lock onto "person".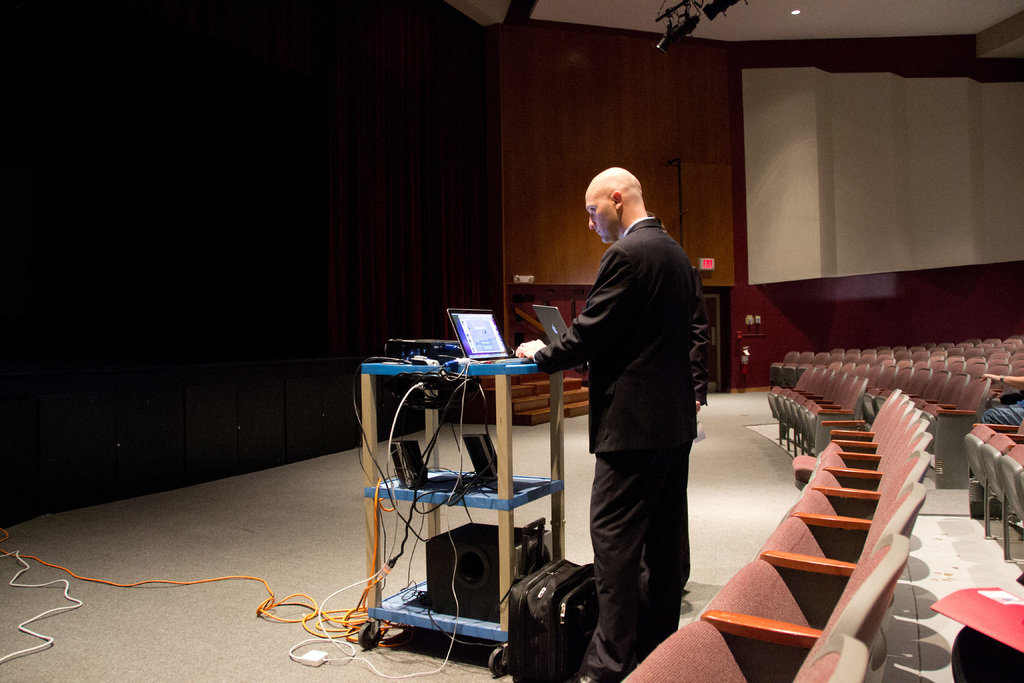
Locked: 513, 165, 712, 682.
